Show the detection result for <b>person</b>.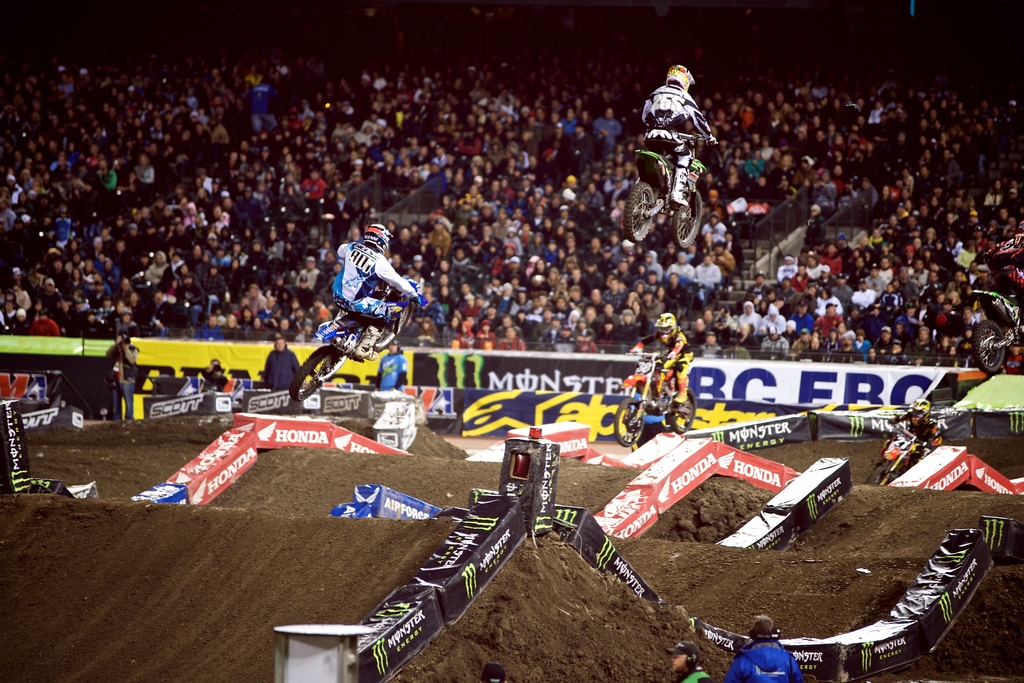
x1=664, y1=638, x2=719, y2=682.
